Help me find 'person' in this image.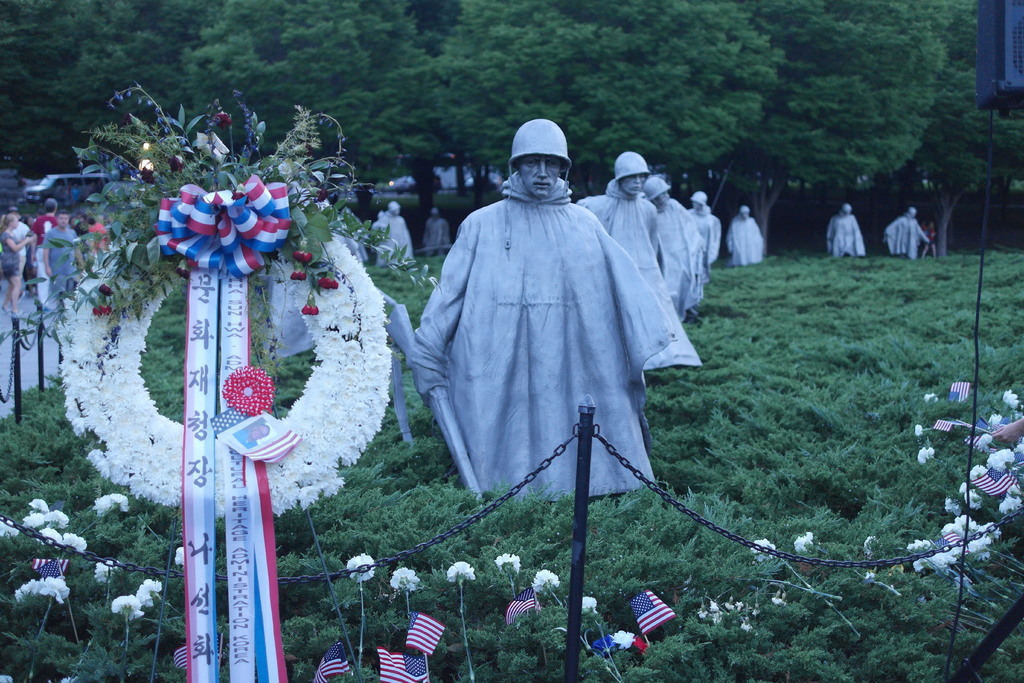
Found it: x1=686 y1=185 x2=724 y2=270.
